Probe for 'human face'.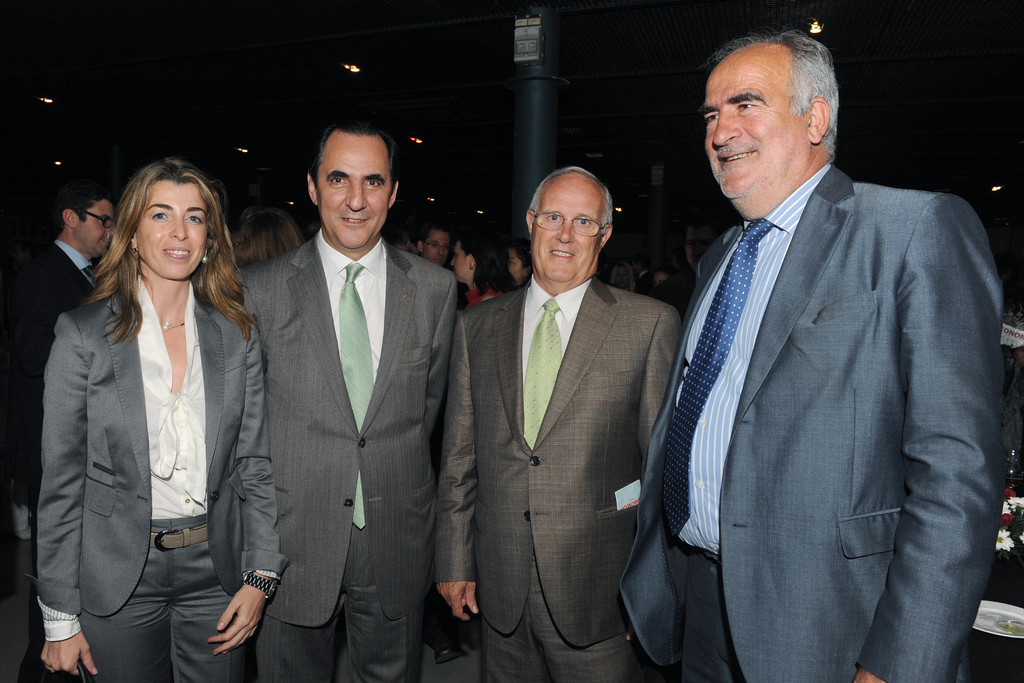
Probe result: (x1=452, y1=239, x2=469, y2=281).
